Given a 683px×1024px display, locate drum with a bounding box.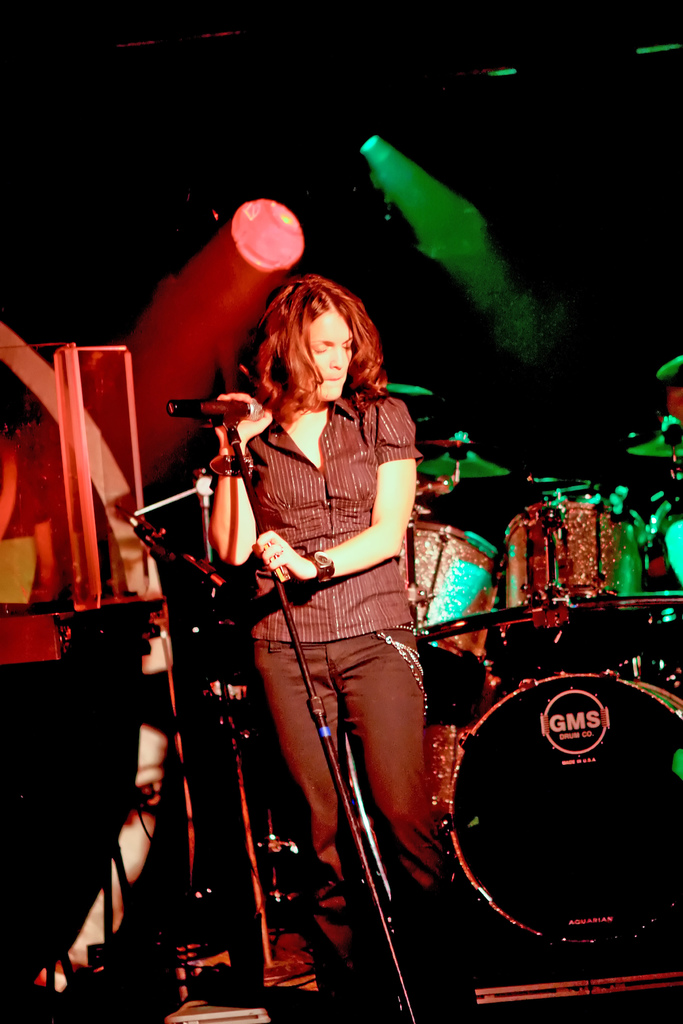
Located: [x1=650, y1=497, x2=682, y2=590].
